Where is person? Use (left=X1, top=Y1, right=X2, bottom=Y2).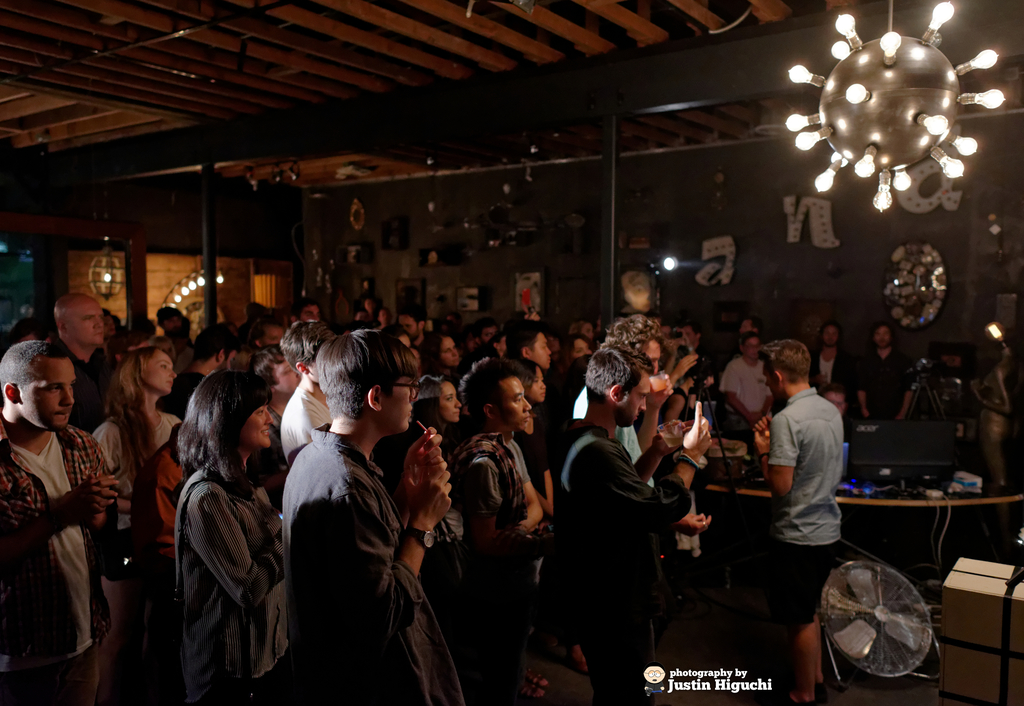
(left=48, top=293, right=115, bottom=441).
